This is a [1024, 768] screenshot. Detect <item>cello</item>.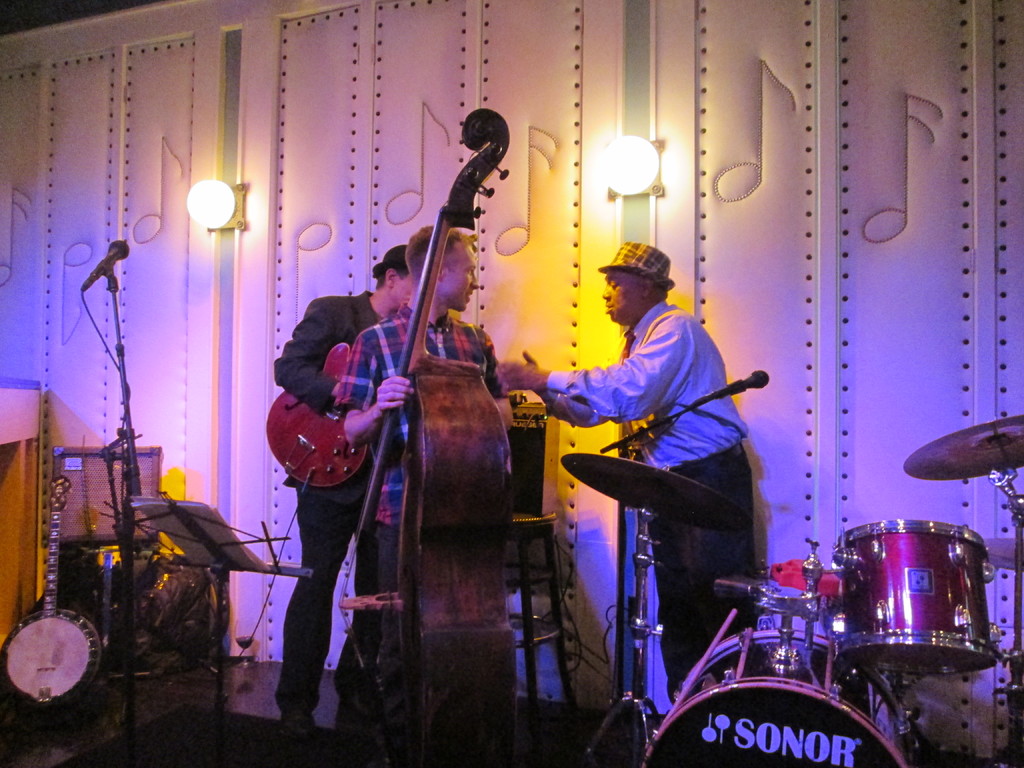
(367, 114, 525, 738).
